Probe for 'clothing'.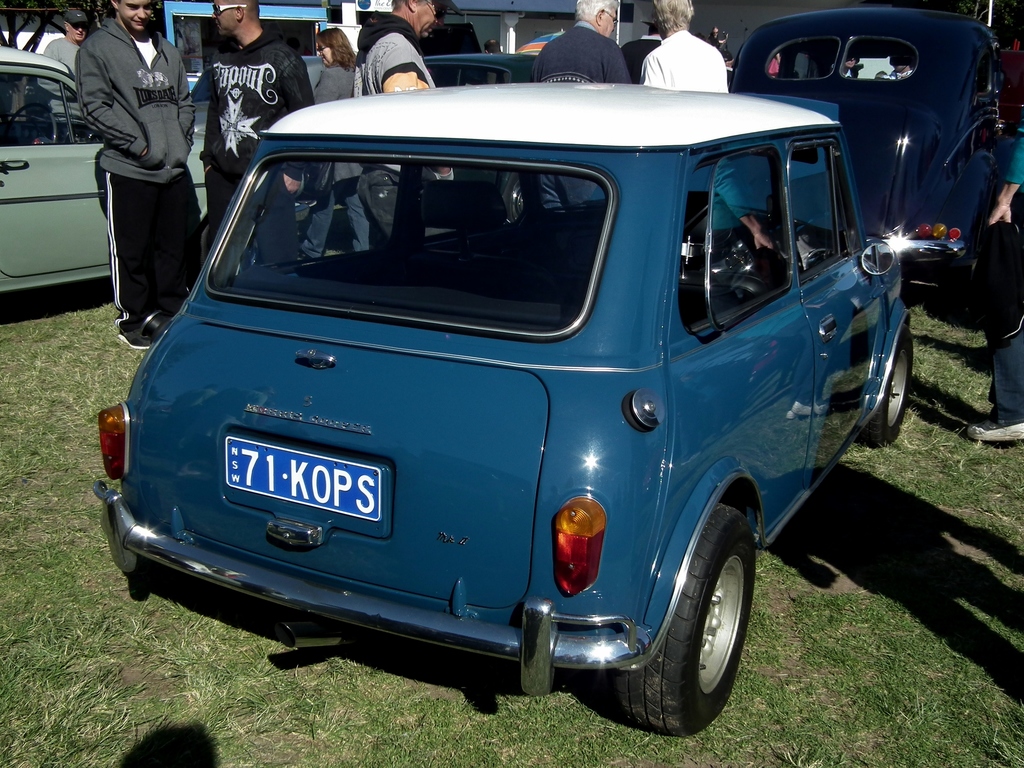
Probe result: 642/27/748/214.
